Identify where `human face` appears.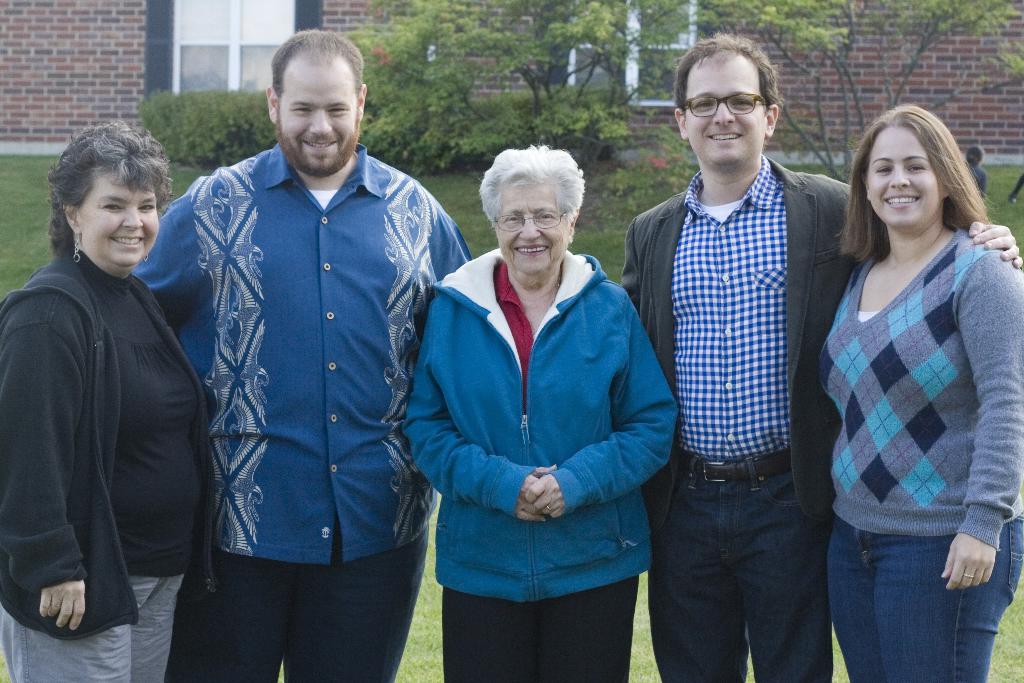
Appears at bbox=(81, 163, 163, 264).
